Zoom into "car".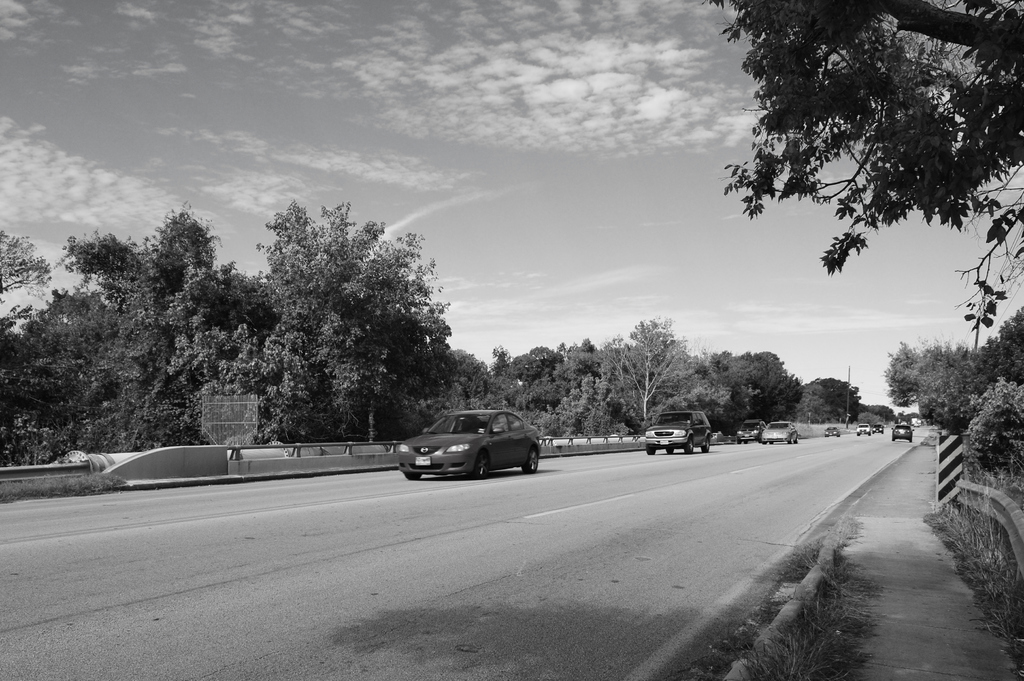
Zoom target: BBox(858, 422, 873, 436).
